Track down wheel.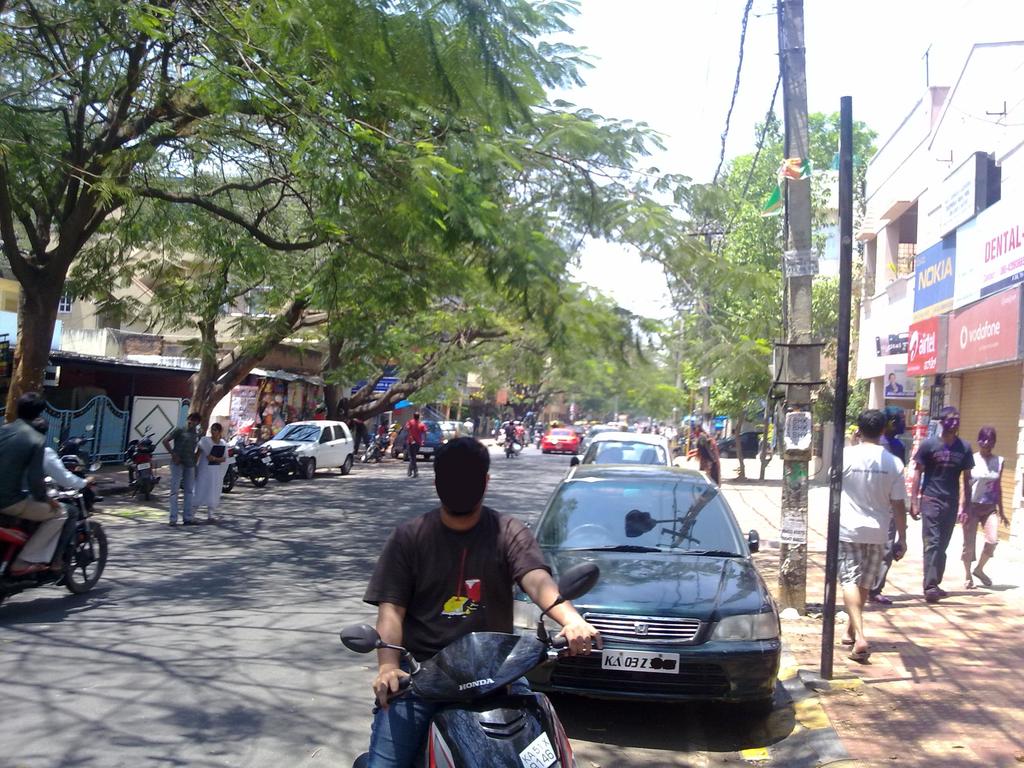
Tracked to 342, 458, 352, 474.
